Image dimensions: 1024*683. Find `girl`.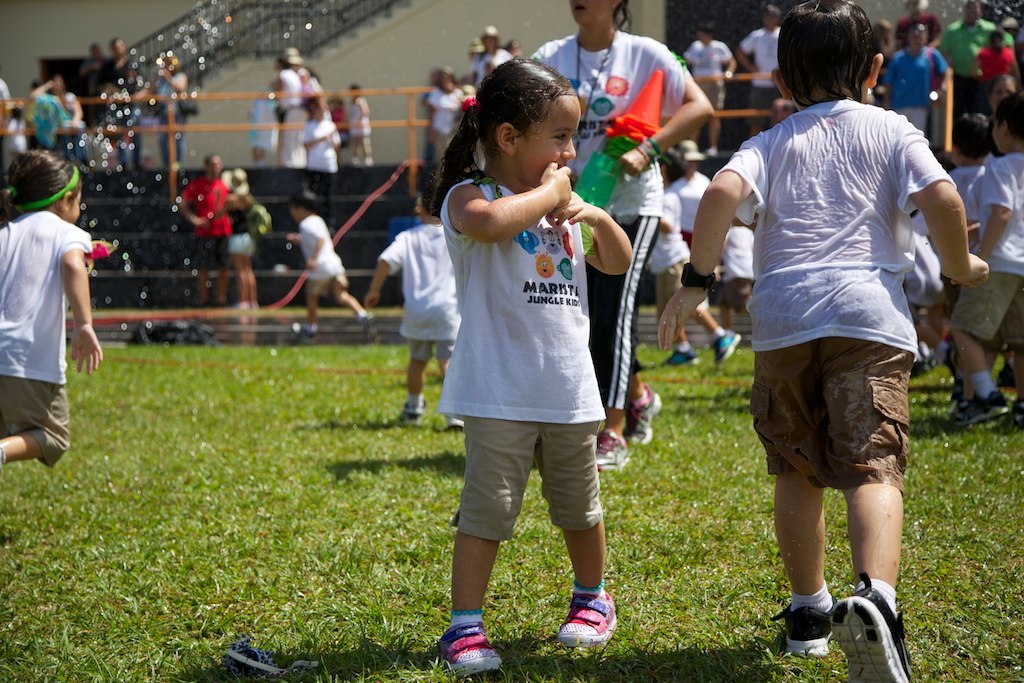
region(433, 56, 634, 671).
